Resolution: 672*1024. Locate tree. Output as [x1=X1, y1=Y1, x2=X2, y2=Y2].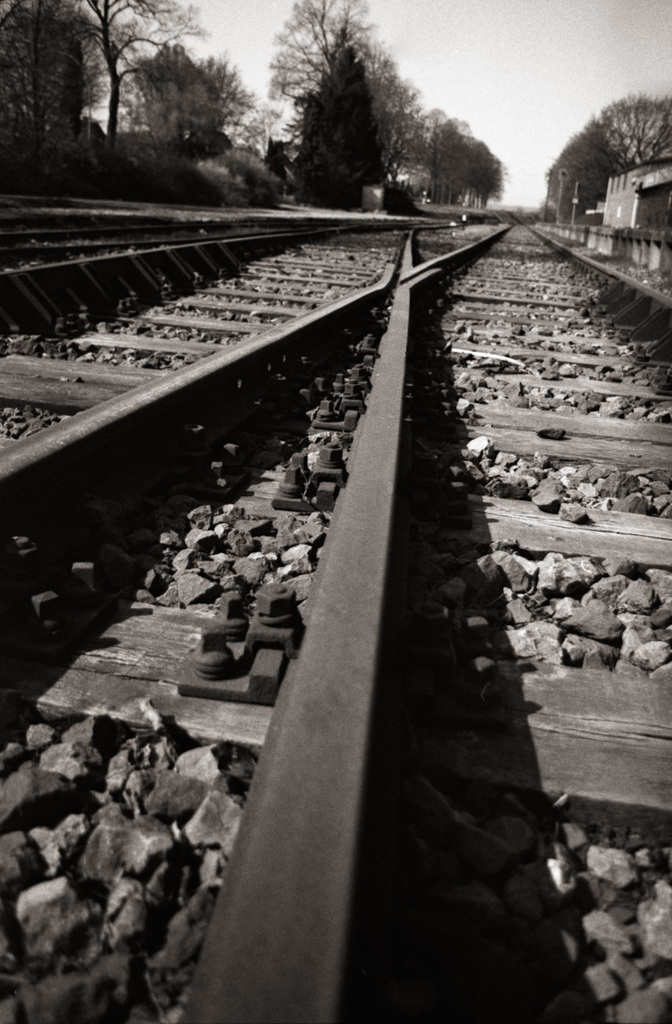
[x1=293, y1=45, x2=392, y2=210].
